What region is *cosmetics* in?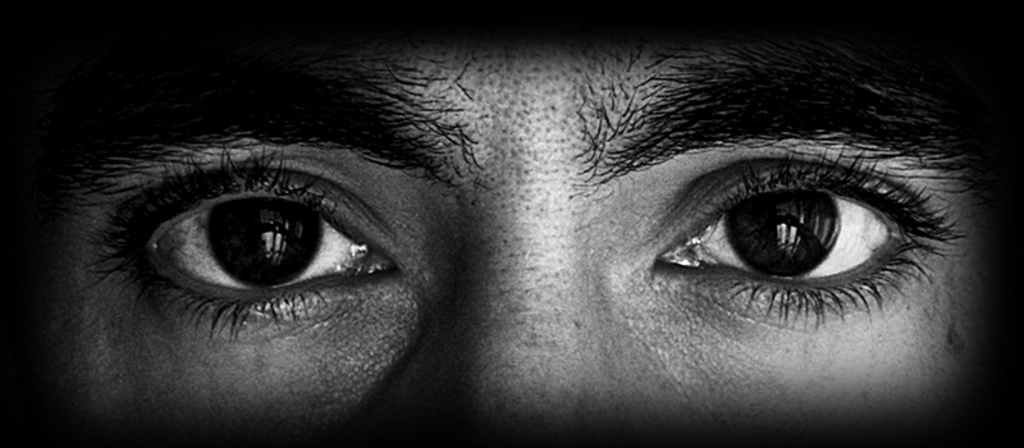
(649, 150, 957, 303).
